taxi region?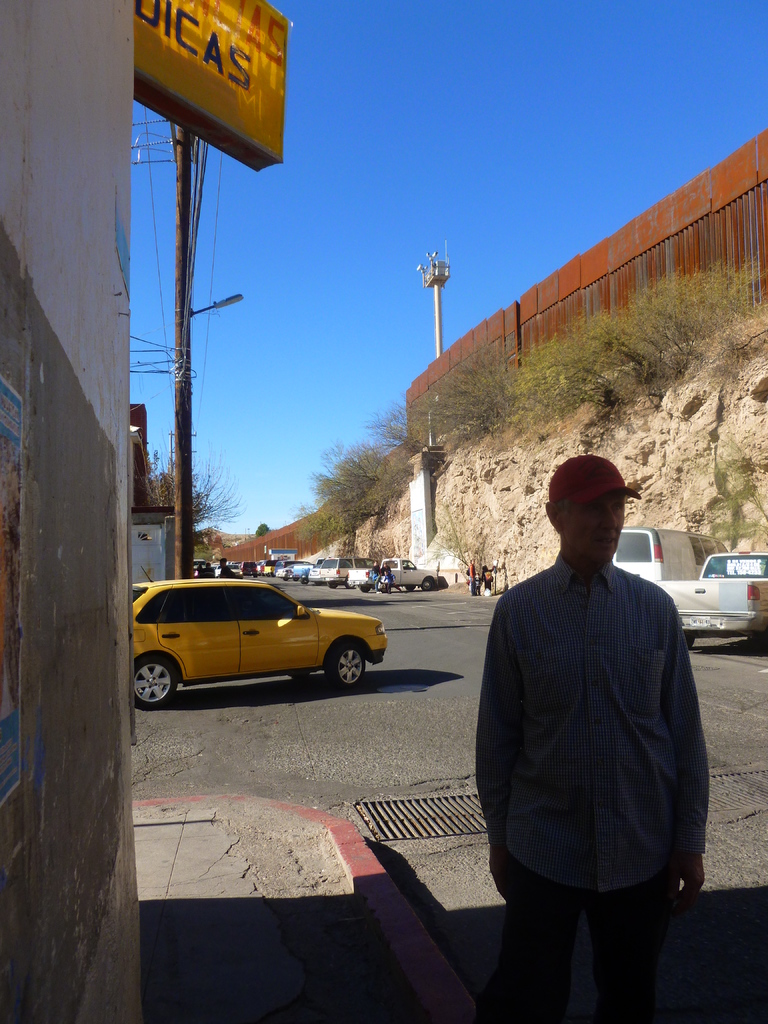
<bbox>115, 566, 407, 706</bbox>
